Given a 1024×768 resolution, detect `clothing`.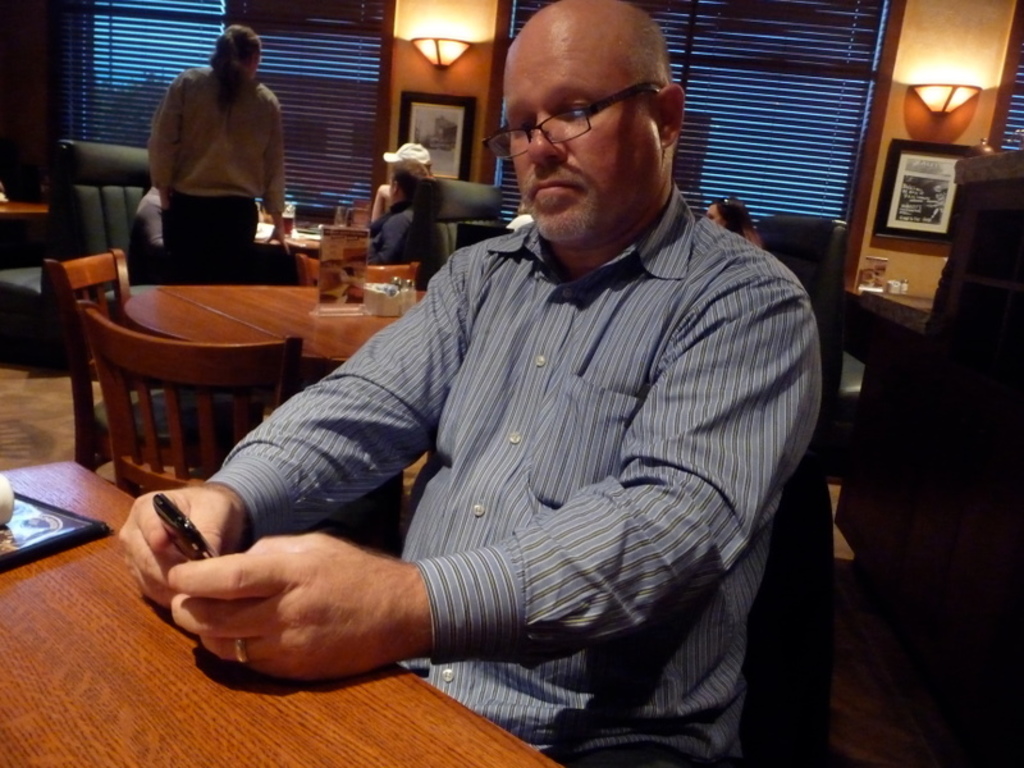
[x1=361, y1=193, x2=430, y2=266].
